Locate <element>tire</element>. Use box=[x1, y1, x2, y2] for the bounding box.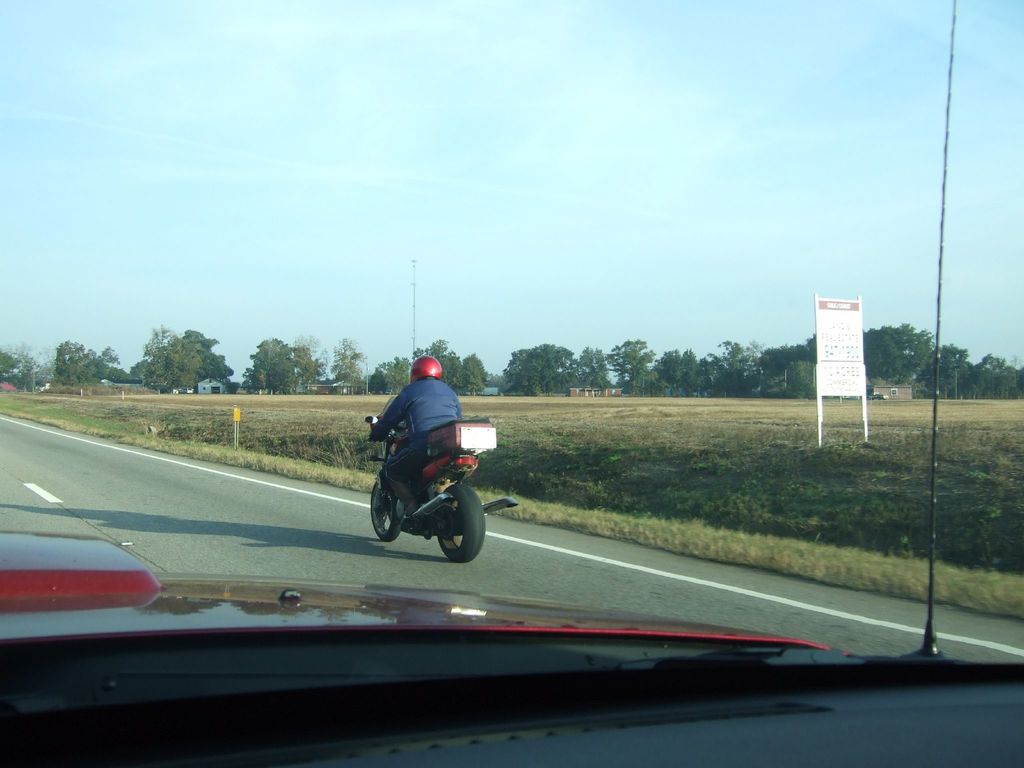
box=[369, 481, 402, 542].
